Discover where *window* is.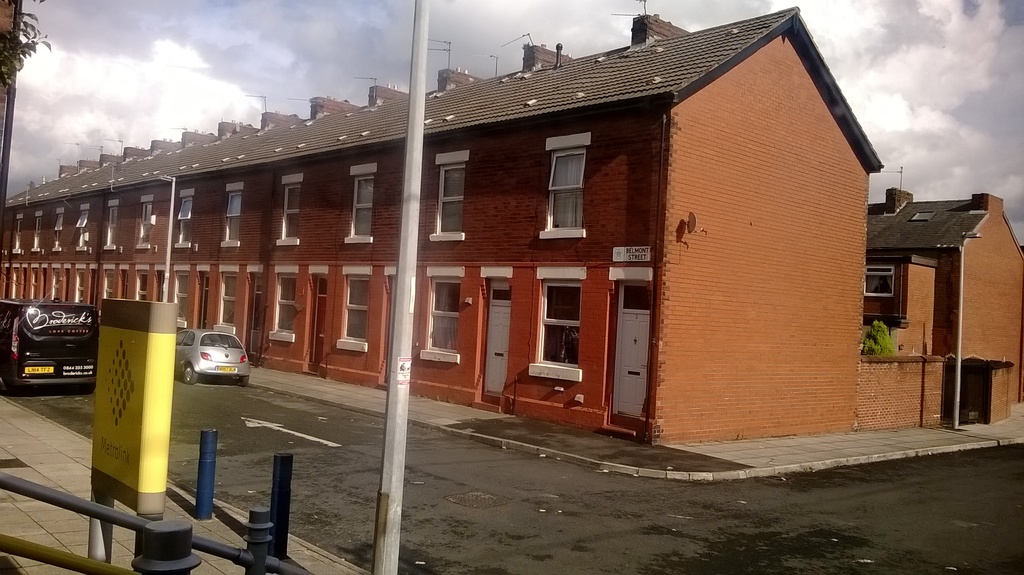
Discovered at x1=270, y1=175, x2=308, y2=247.
